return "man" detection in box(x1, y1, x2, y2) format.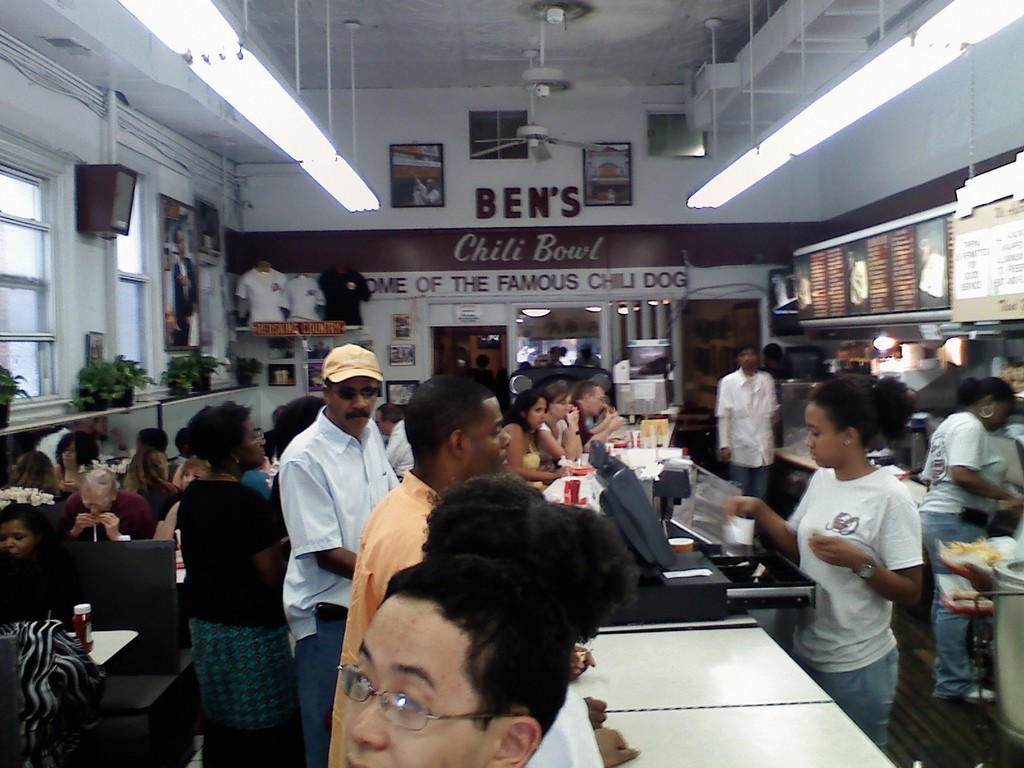
box(344, 371, 514, 668).
